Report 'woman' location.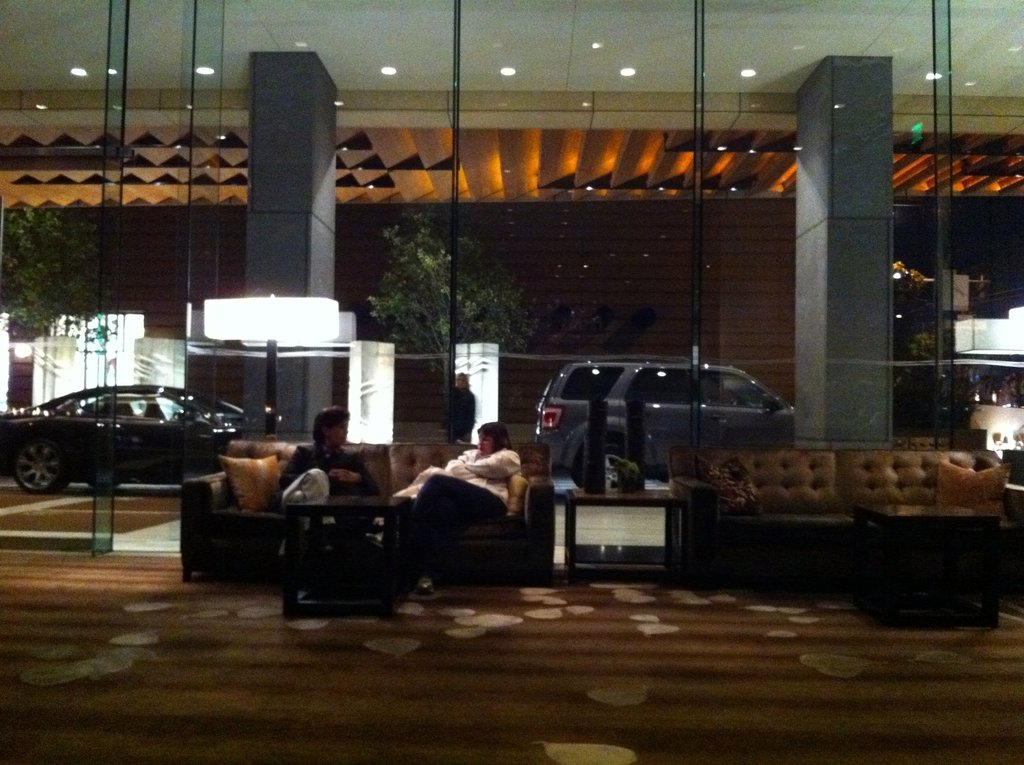
Report: <region>276, 403, 385, 602</region>.
